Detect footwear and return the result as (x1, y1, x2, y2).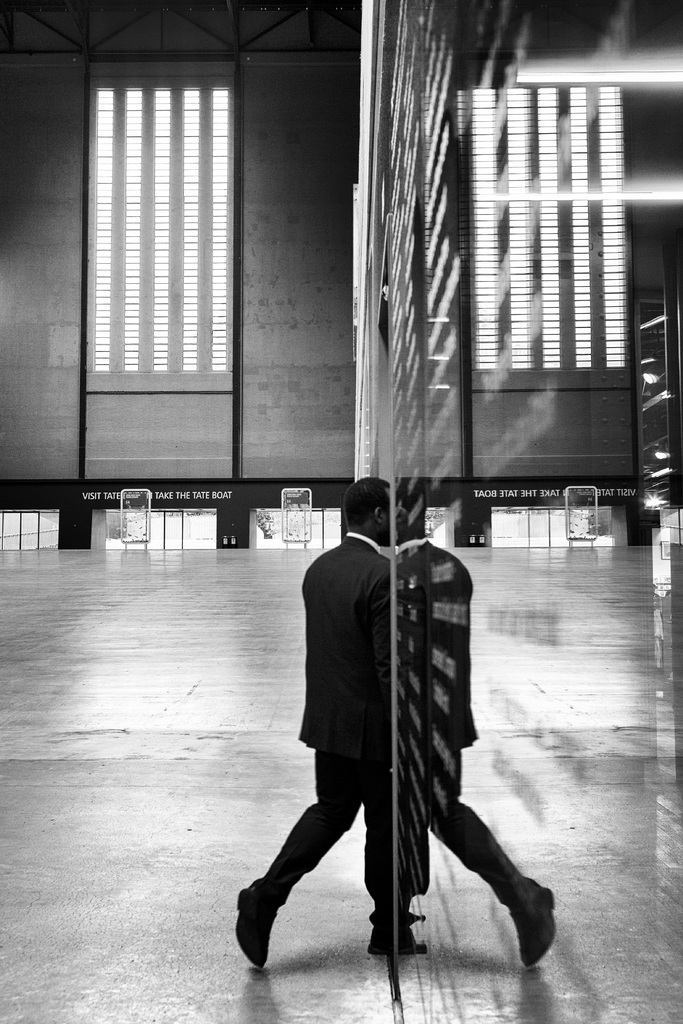
(365, 912, 386, 952).
